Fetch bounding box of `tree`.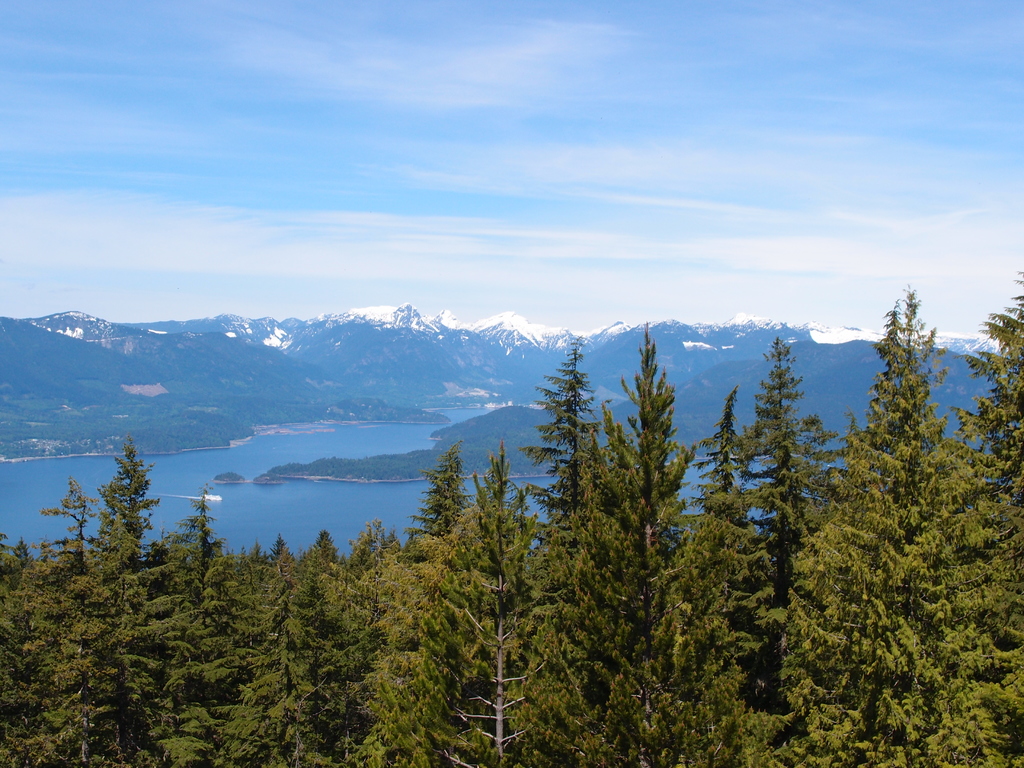
Bbox: <bbox>404, 450, 471, 575</bbox>.
